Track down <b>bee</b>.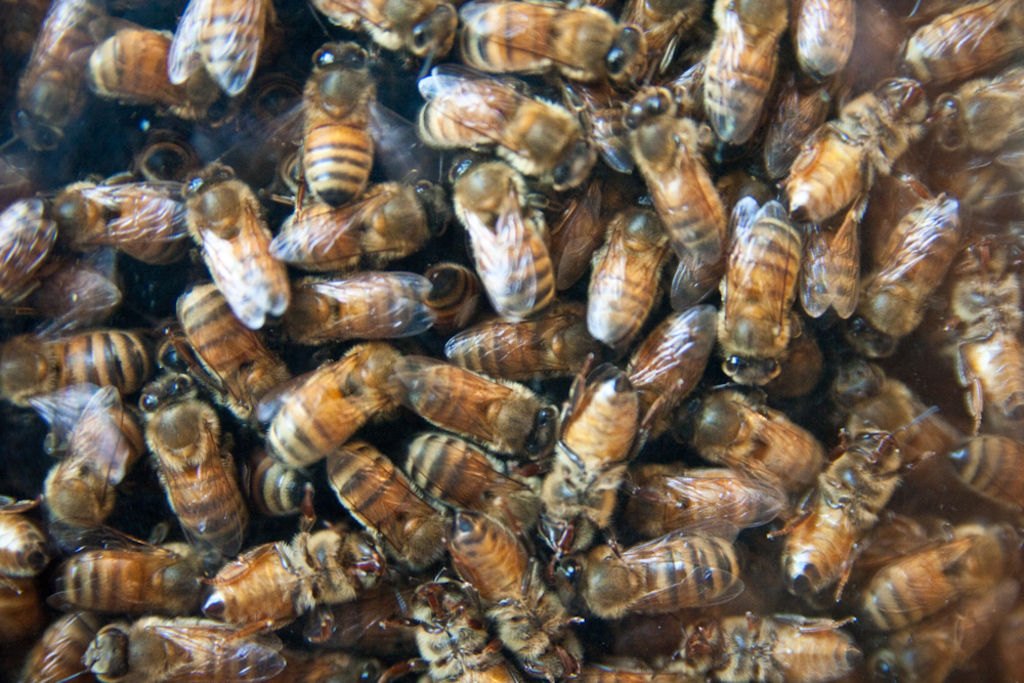
Tracked to box(454, 0, 650, 95).
